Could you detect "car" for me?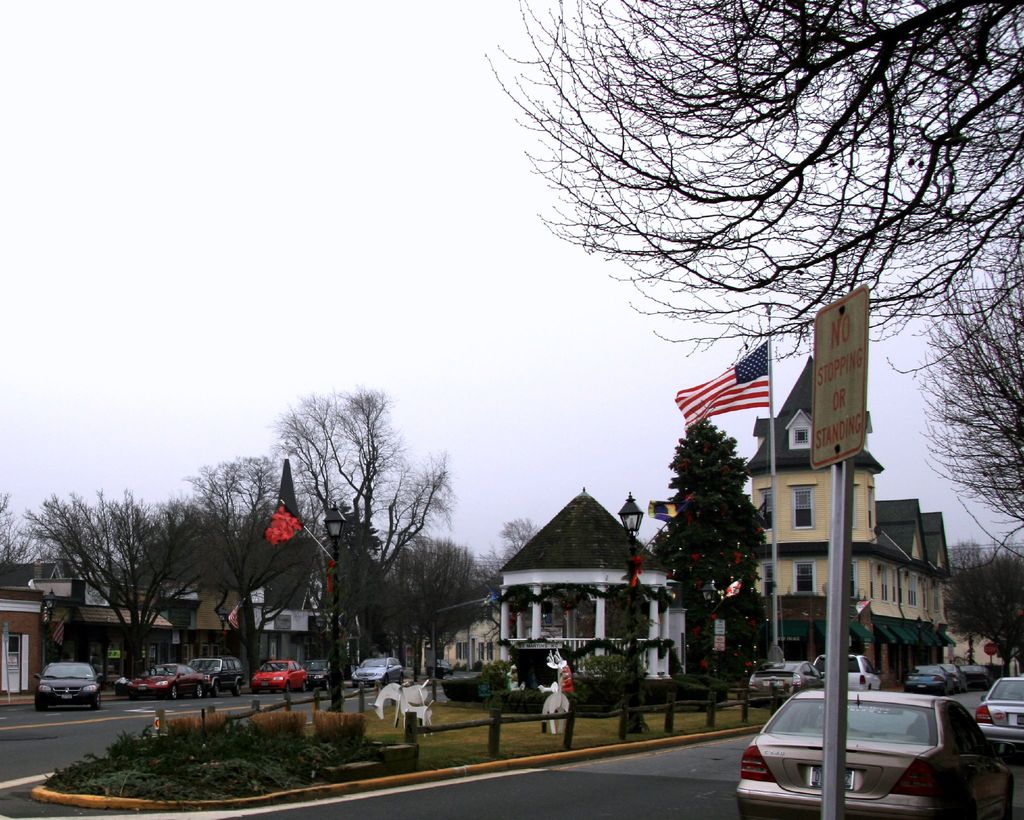
Detection result: [x1=127, y1=663, x2=207, y2=700].
